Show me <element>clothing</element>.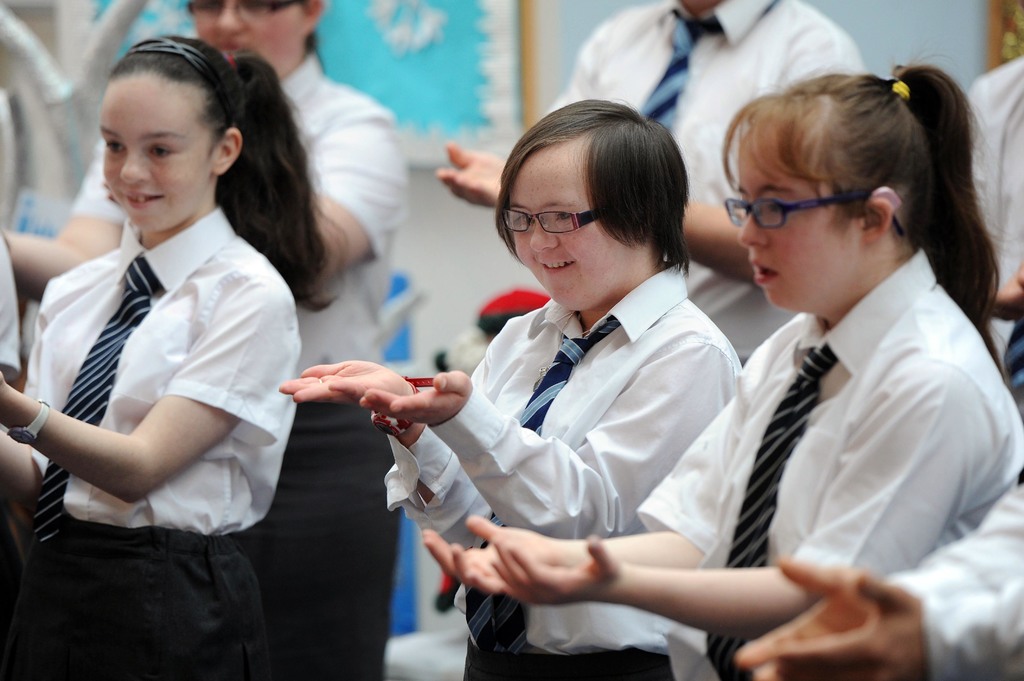
<element>clothing</element> is here: 380, 253, 751, 680.
